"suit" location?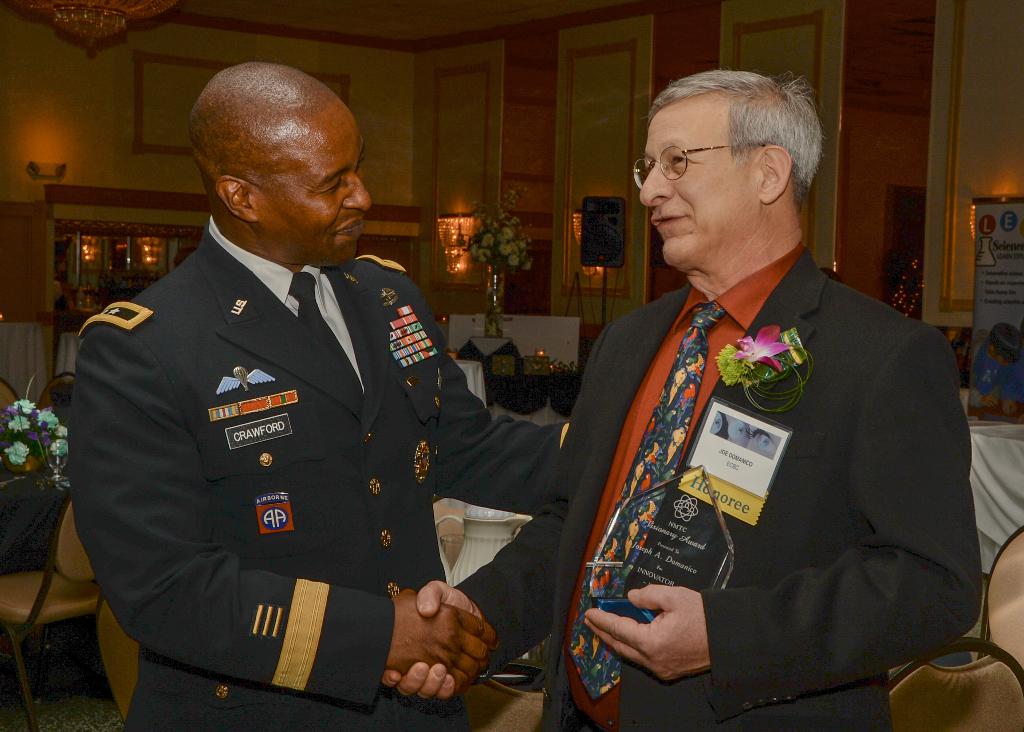
select_region(538, 185, 975, 717)
